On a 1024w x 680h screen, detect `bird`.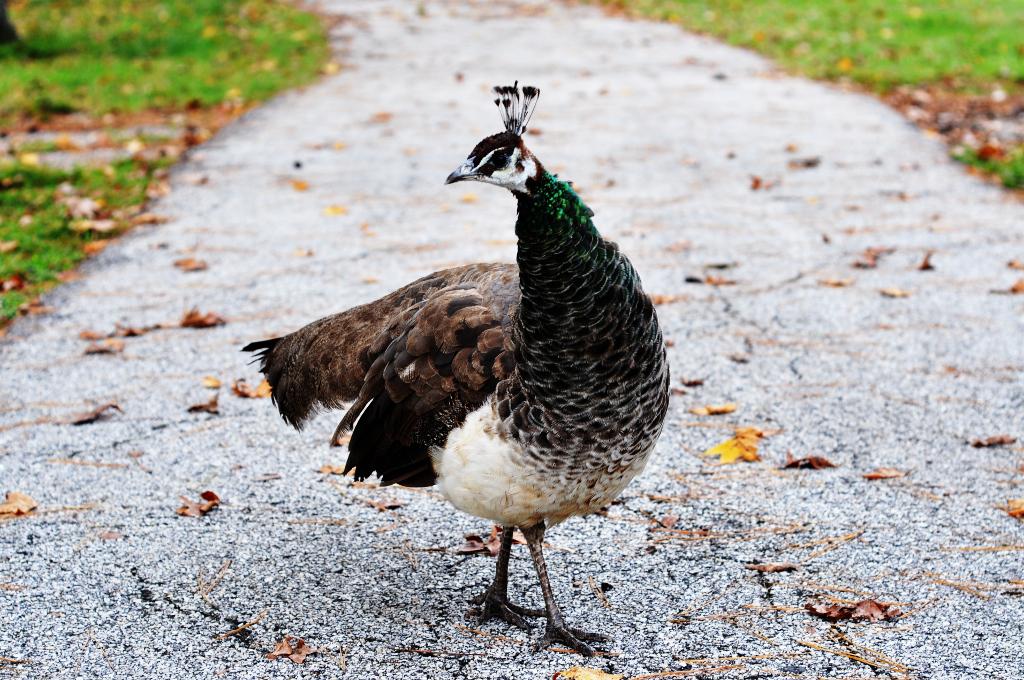
select_region(247, 80, 661, 659).
